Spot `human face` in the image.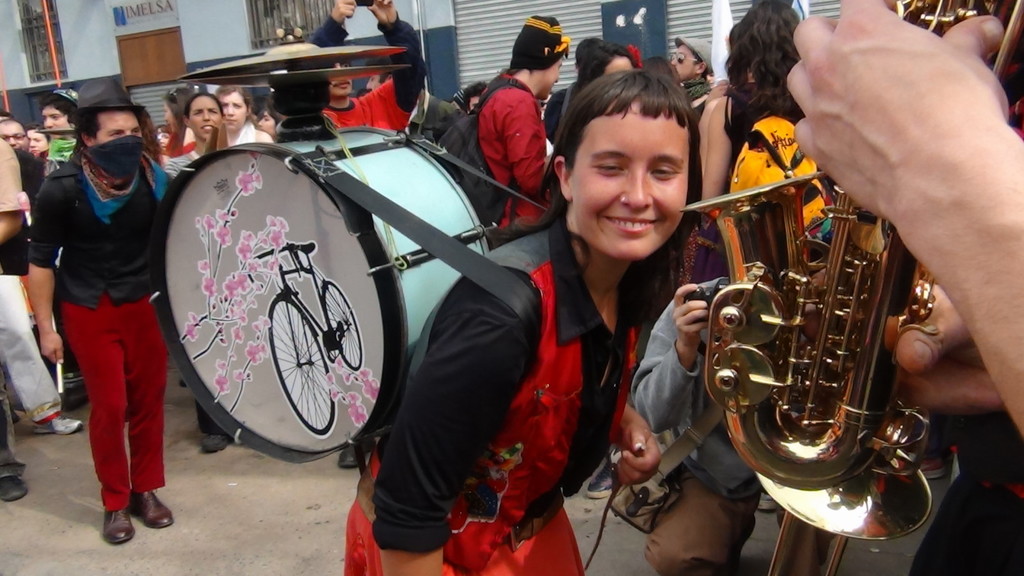
`human face` found at <region>90, 111, 141, 172</region>.
